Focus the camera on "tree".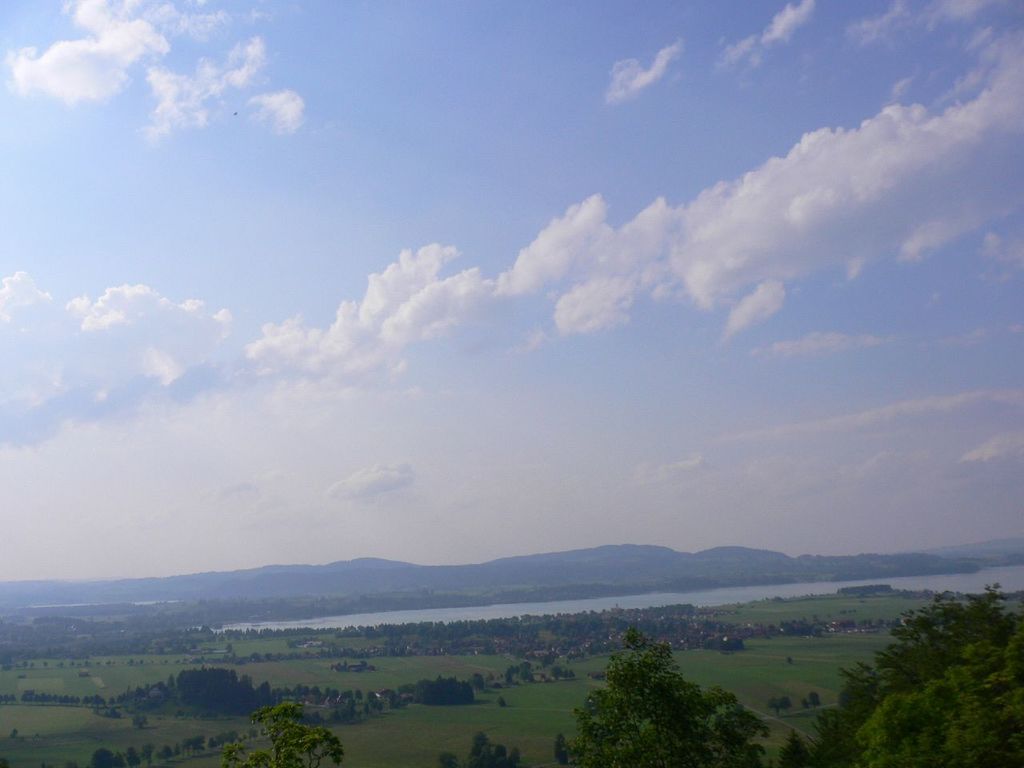
Focus region: (848, 590, 1020, 762).
